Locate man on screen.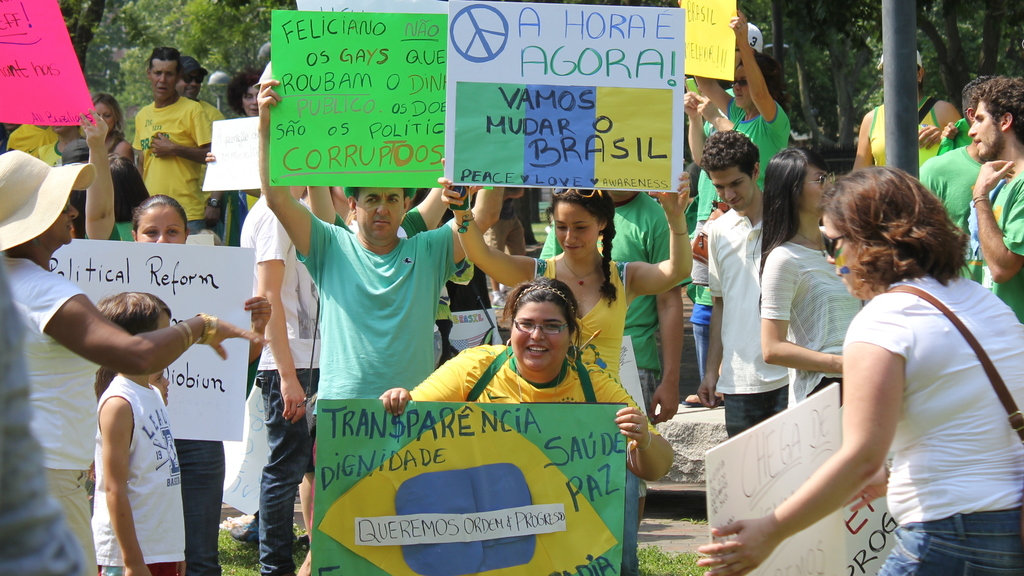
On screen at [x1=697, y1=125, x2=772, y2=440].
